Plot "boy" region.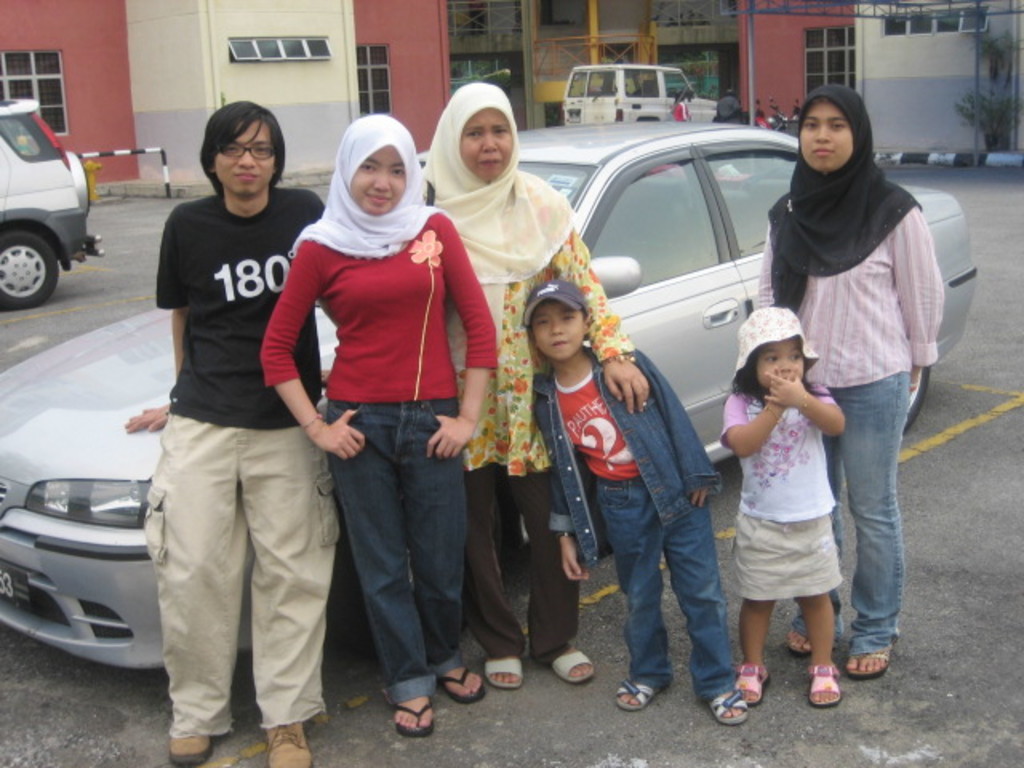
Plotted at region(514, 275, 755, 733).
